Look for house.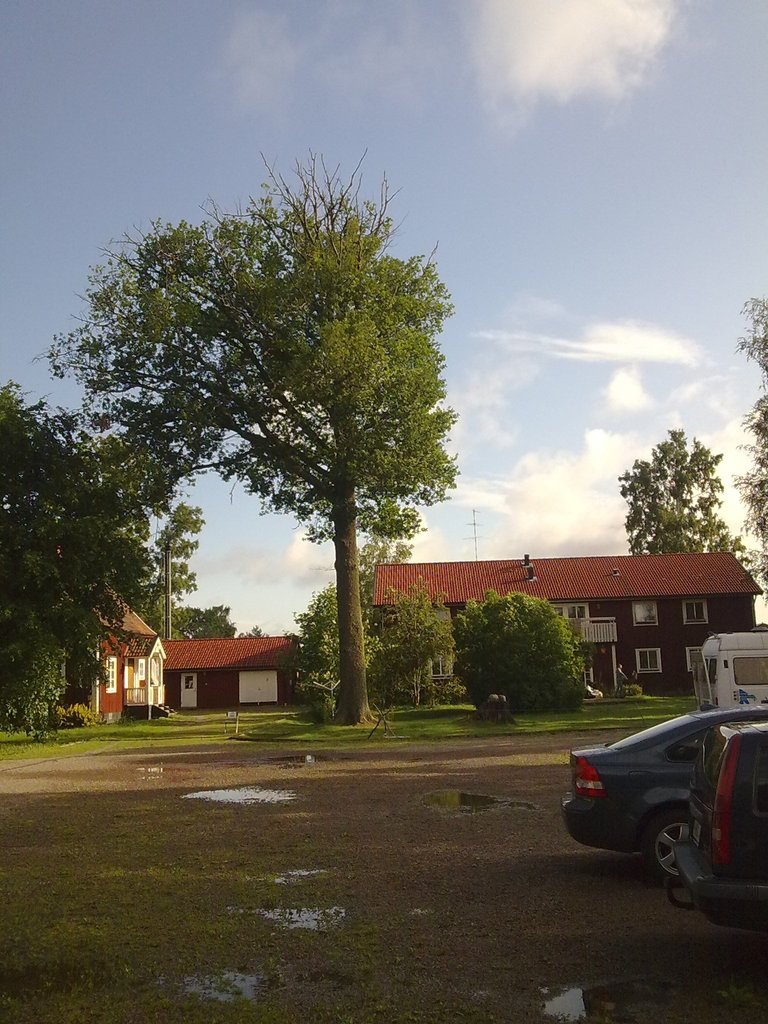
Found: {"left": 346, "top": 538, "right": 750, "bottom": 707}.
